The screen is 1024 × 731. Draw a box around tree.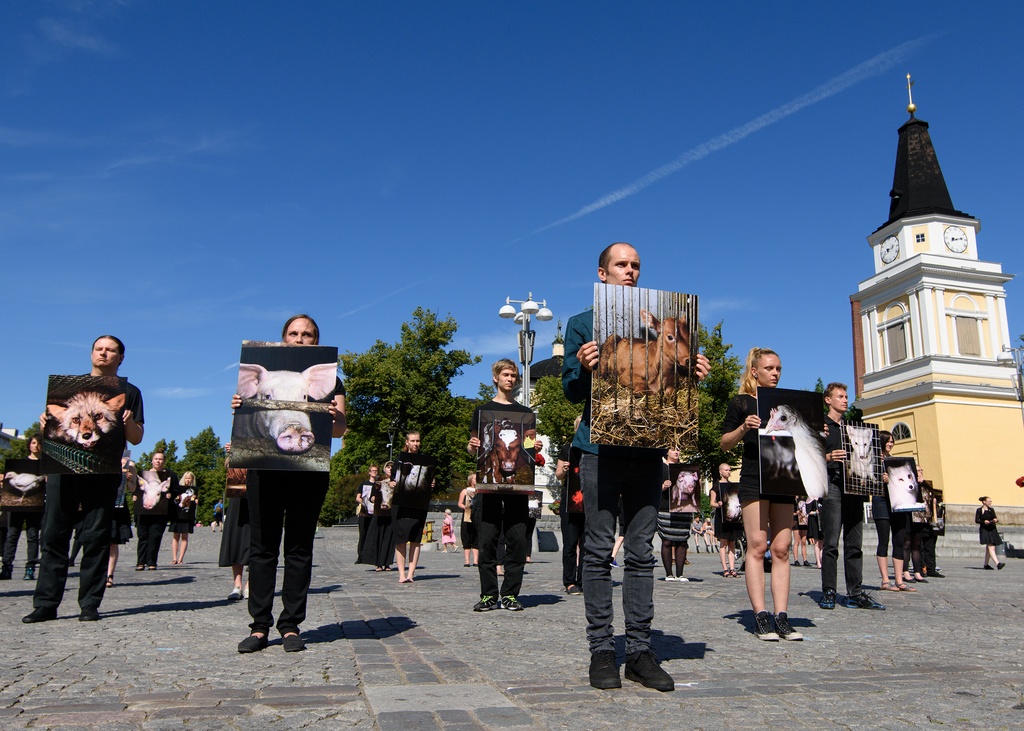
left=808, top=373, right=830, bottom=401.
